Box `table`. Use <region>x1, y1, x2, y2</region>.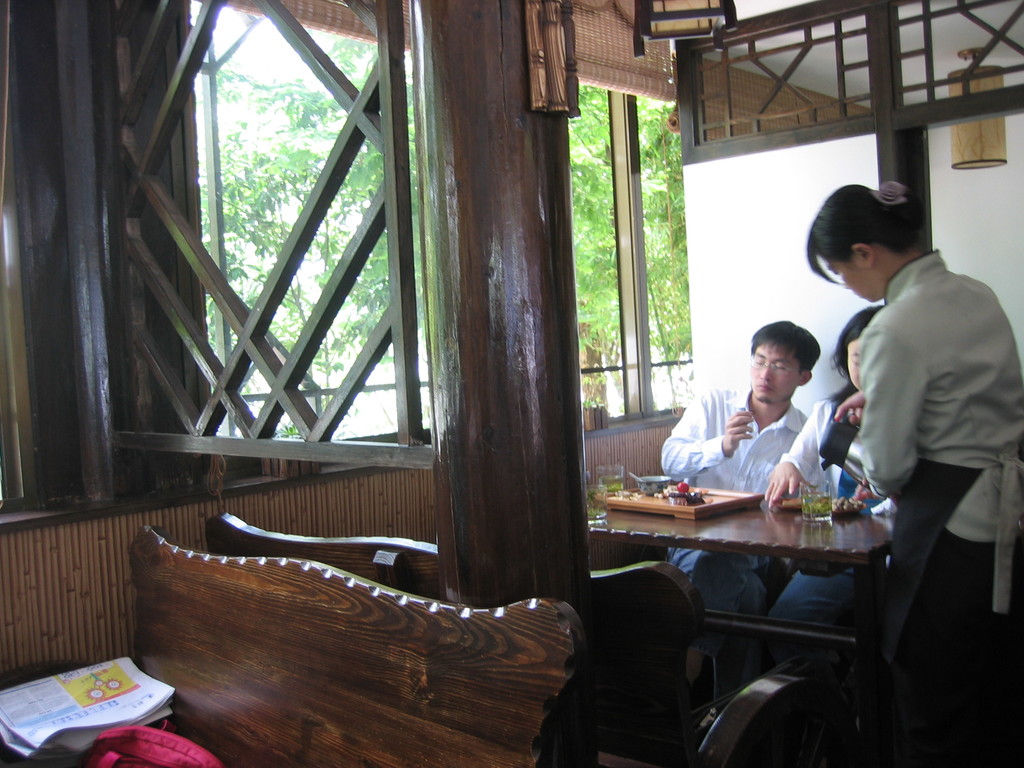
<region>612, 479, 900, 735</region>.
